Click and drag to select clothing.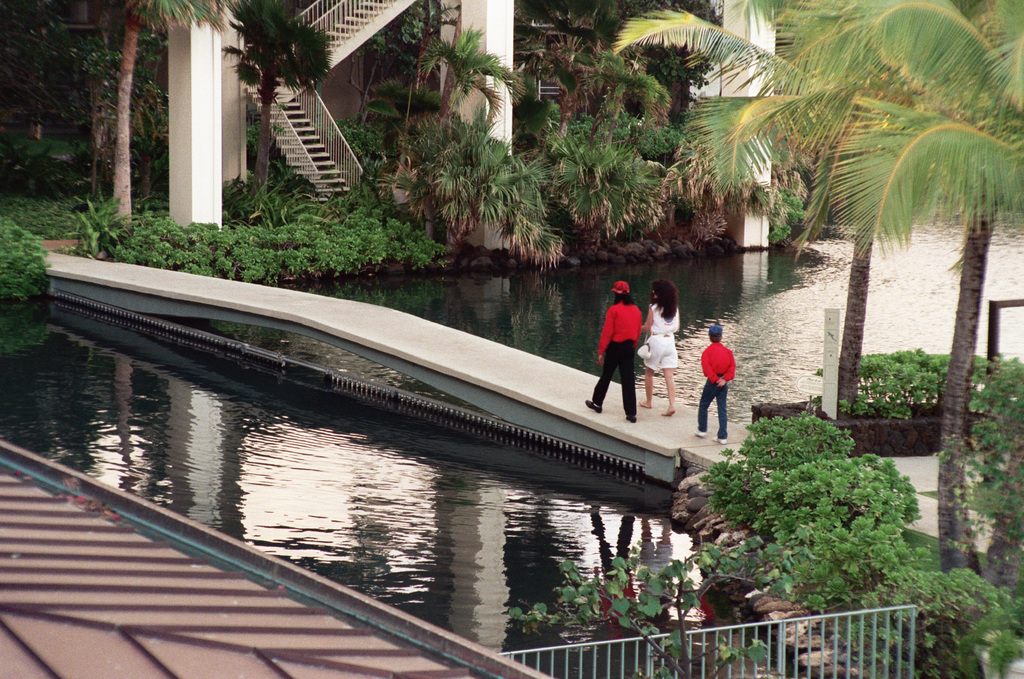
Selection: 643 304 683 371.
